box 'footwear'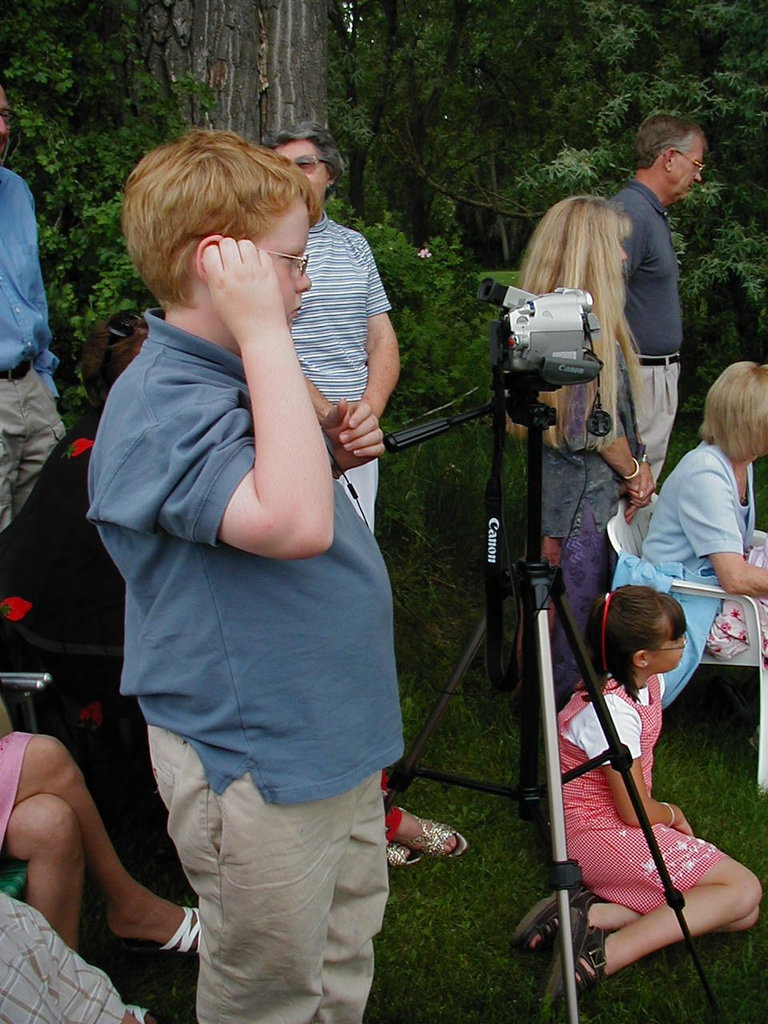
select_region(122, 1004, 164, 1023)
